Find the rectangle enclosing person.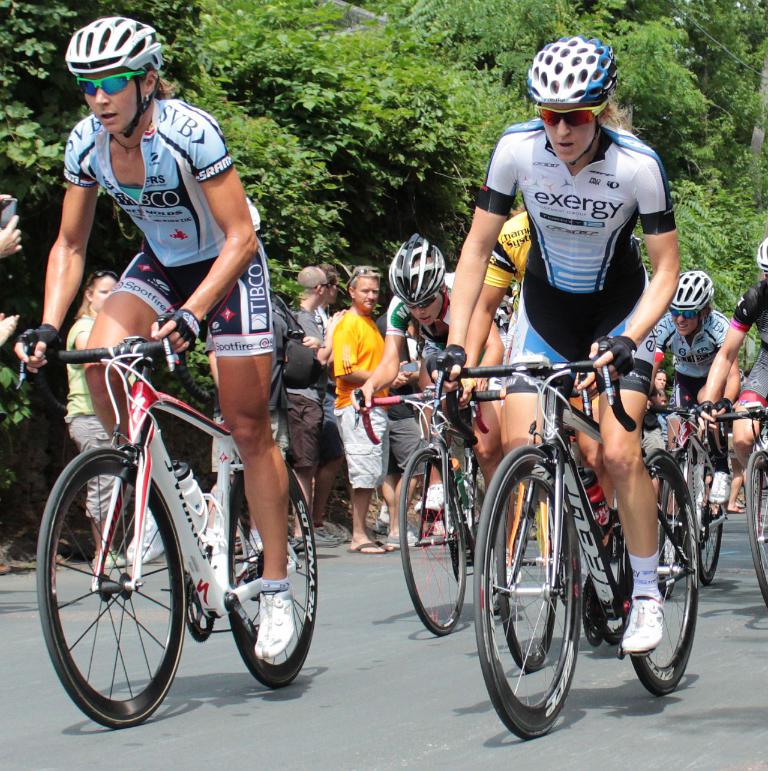
[311,254,357,531].
